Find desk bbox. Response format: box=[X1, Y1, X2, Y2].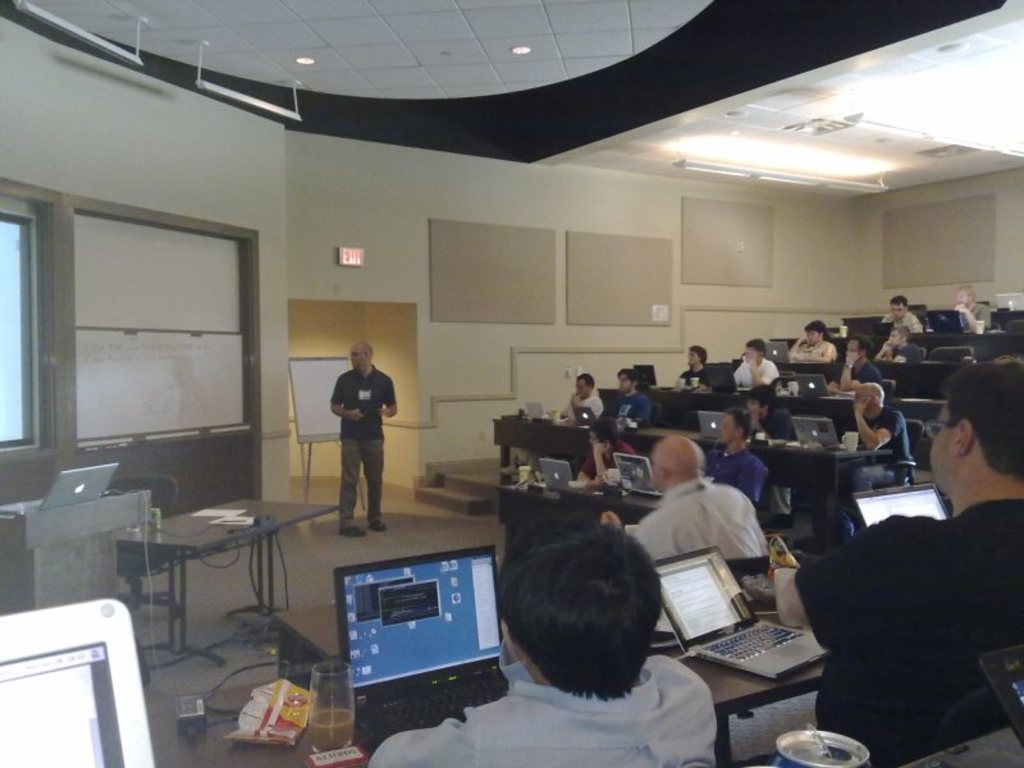
box=[96, 492, 320, 649].
